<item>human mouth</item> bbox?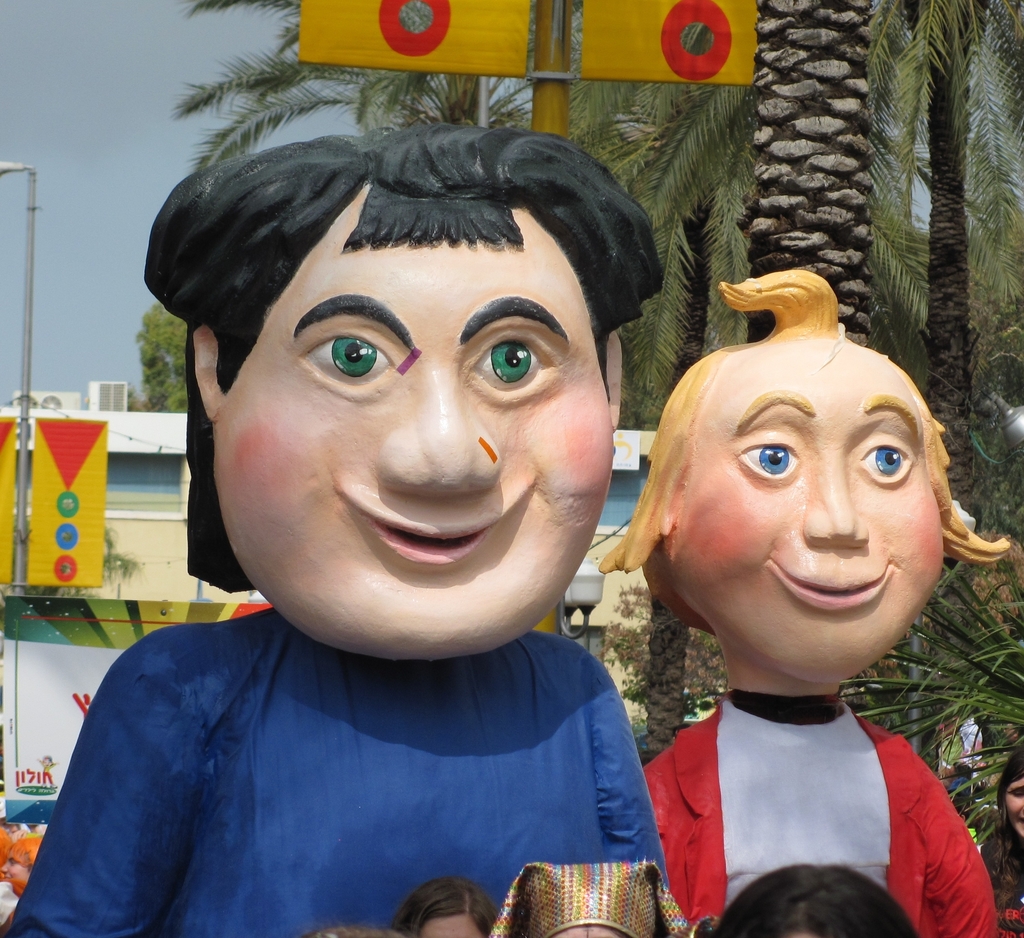
782:566:894:628
